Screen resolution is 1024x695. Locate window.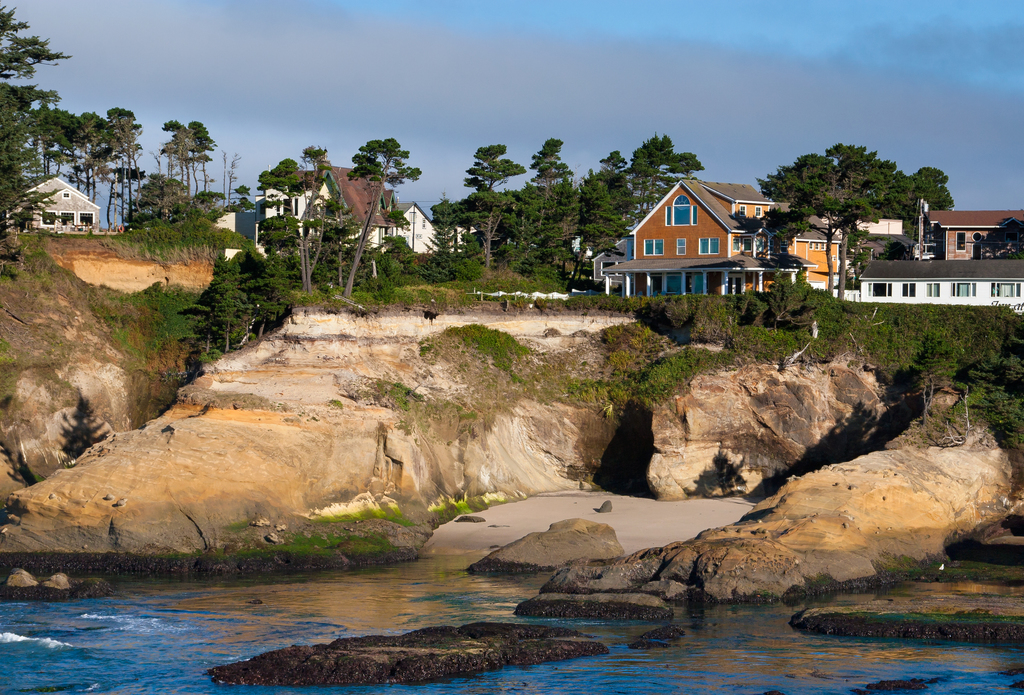
box(868, 281, 890, 297).
